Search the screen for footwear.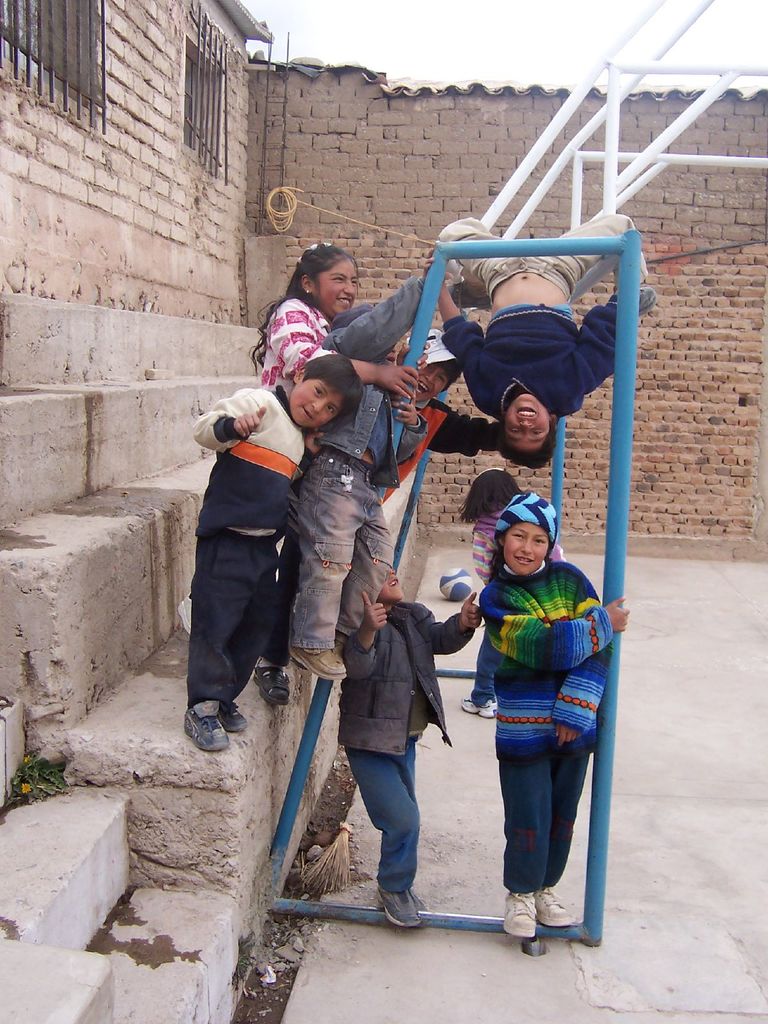
Found at [left=480, top=700, right=498, bottom=717].
